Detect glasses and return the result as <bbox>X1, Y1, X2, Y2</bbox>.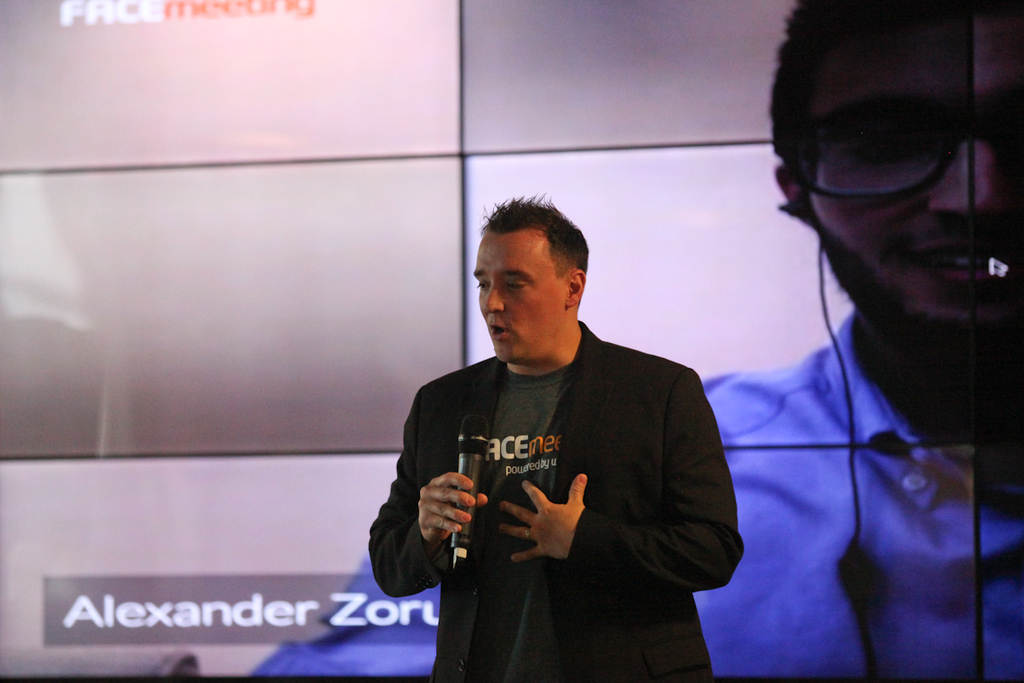
<bbox>783, 106, 1015, 200</bbox>.
